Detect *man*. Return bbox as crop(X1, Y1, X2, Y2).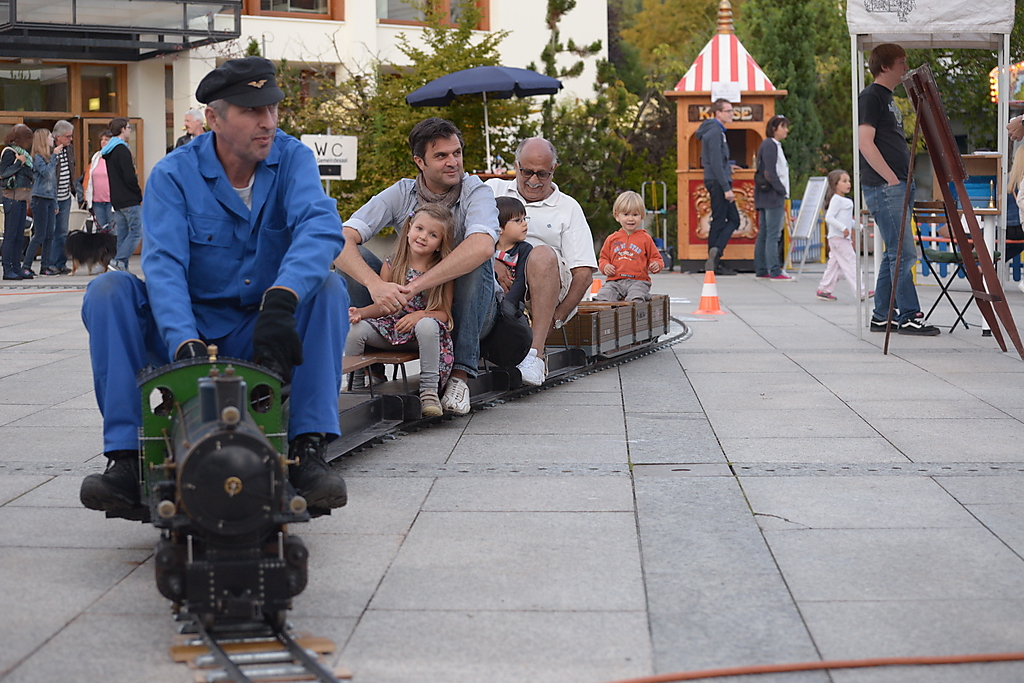
crop(482, 132, 599, 386).
